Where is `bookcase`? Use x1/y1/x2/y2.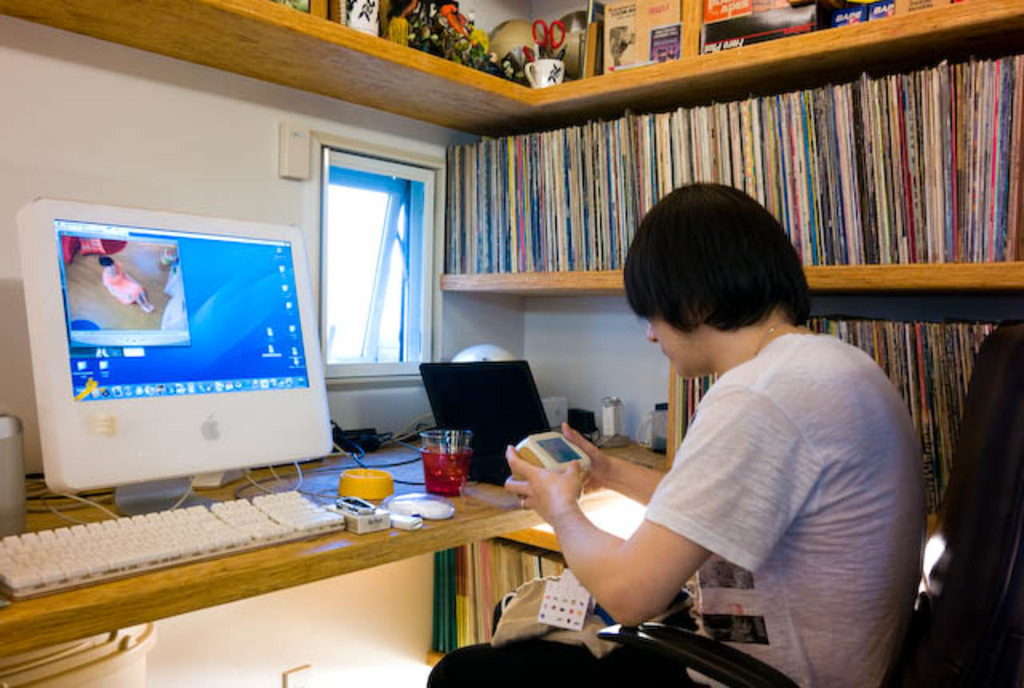
414/536/565/658.
